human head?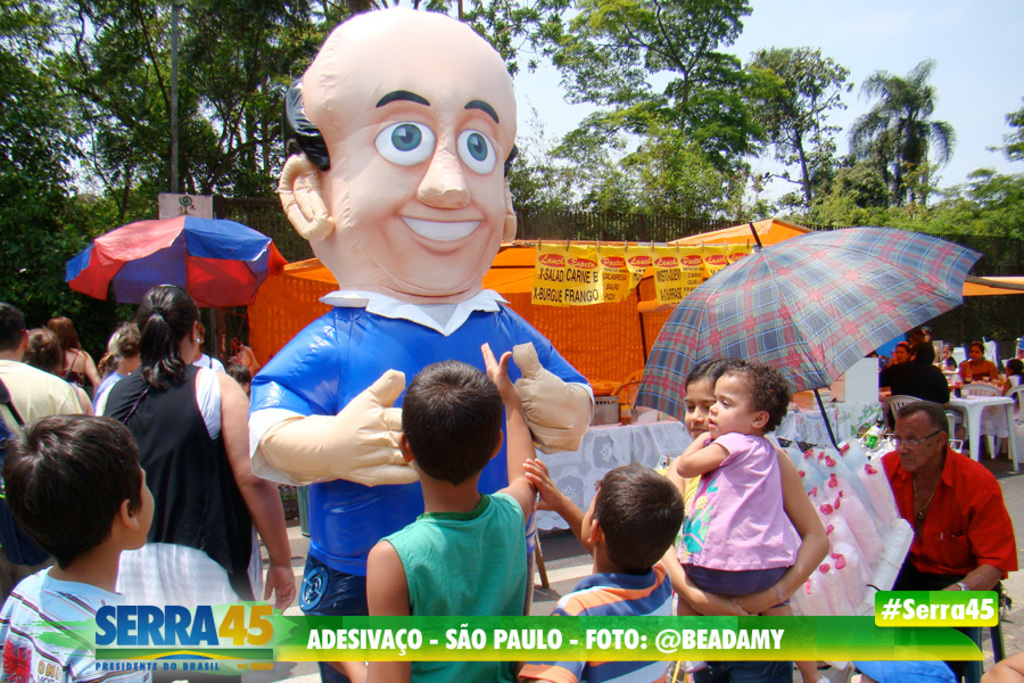
select_region(891, 403, 951, 475)
